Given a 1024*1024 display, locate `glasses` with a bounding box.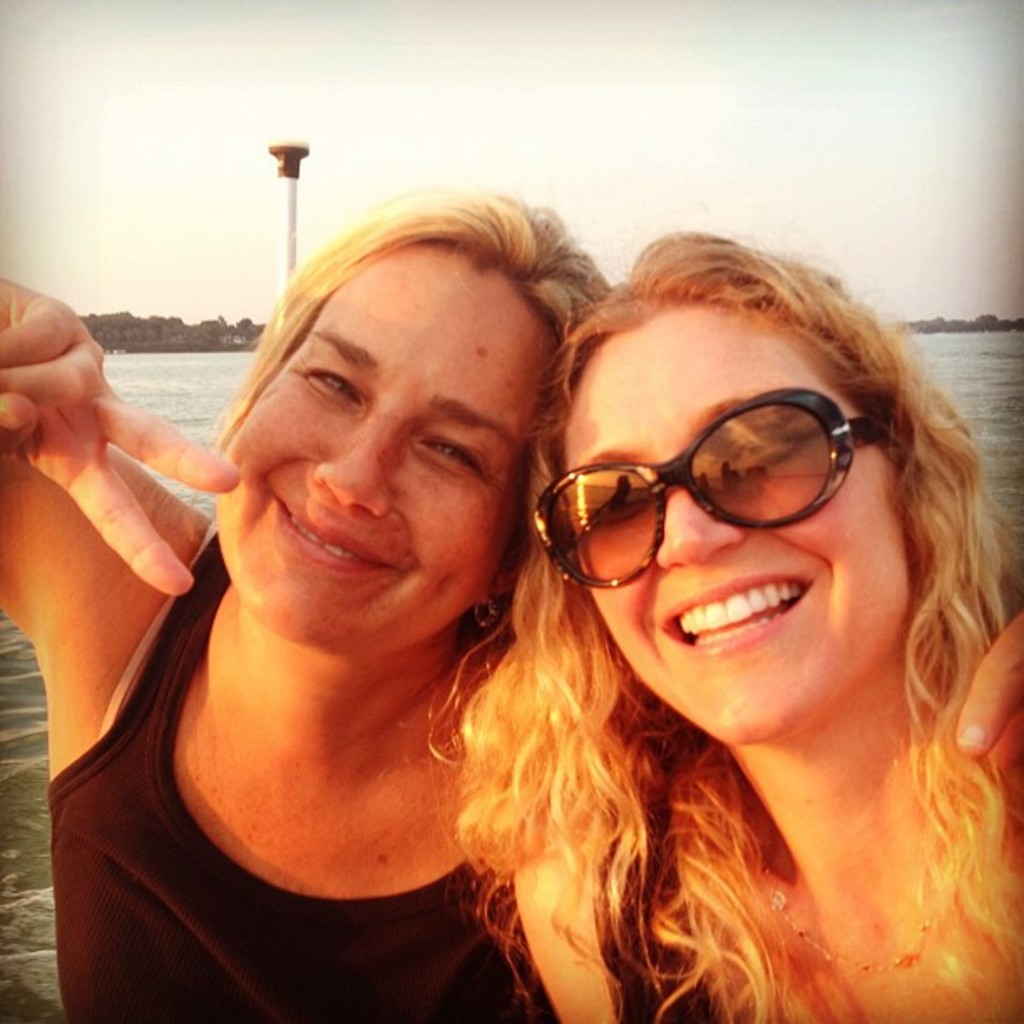
Located: <box>525,407,909,569</box>.
